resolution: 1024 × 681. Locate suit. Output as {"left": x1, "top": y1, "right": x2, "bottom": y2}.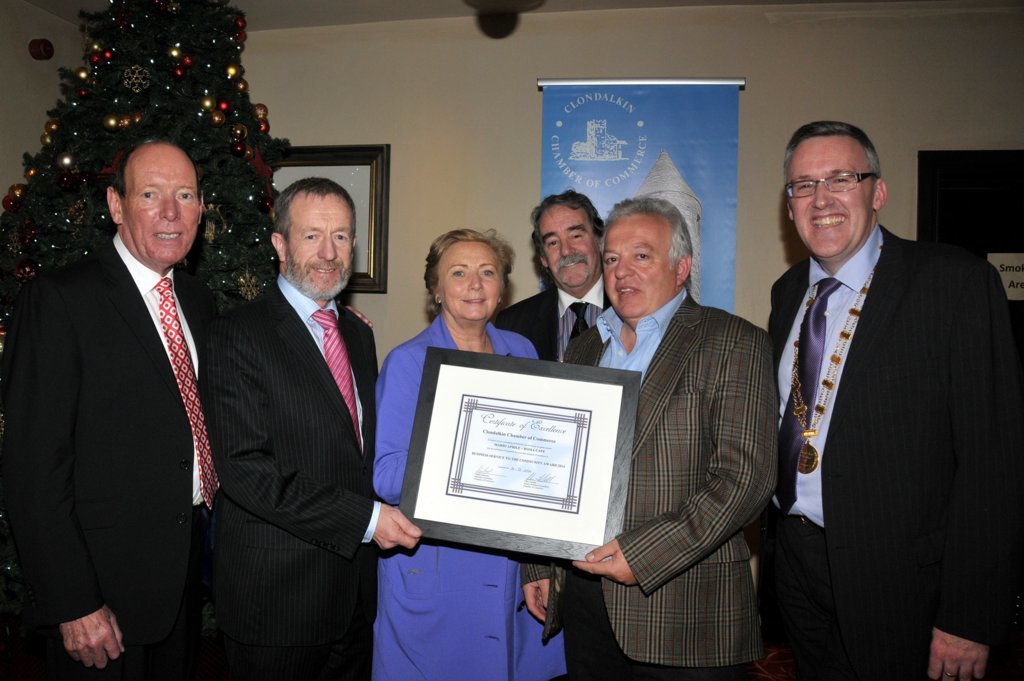
{"left": 517, "top": 286, "right": 781, "bottom": 680}.
